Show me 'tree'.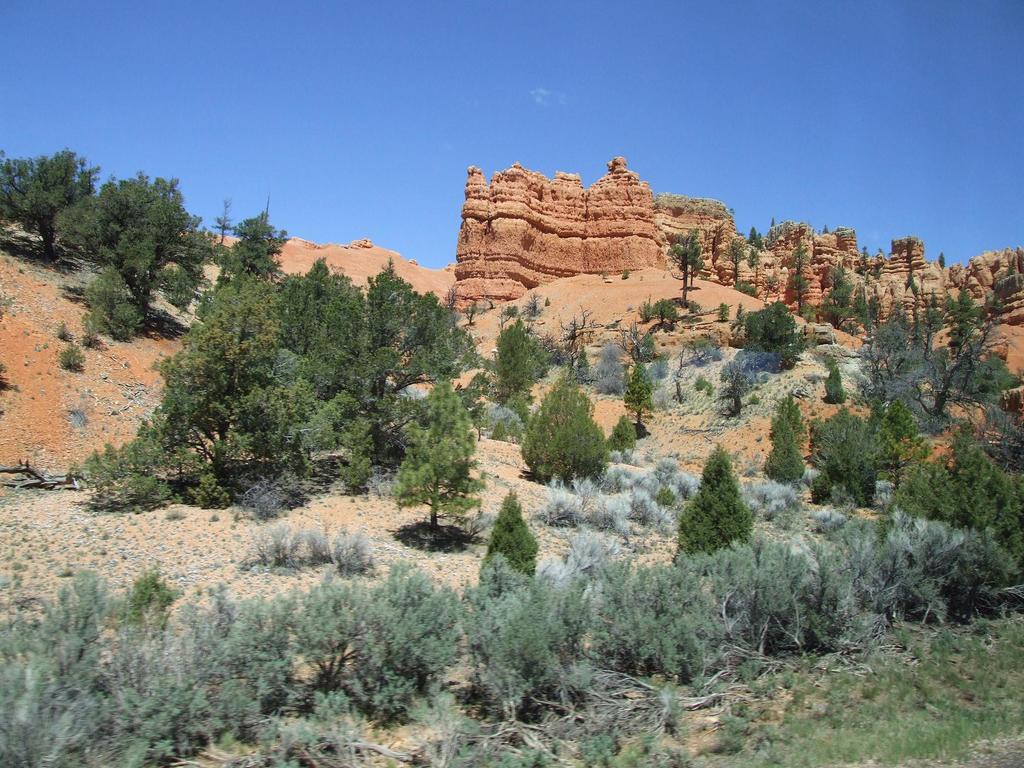
'tree' is here: 732 241 743 282.
